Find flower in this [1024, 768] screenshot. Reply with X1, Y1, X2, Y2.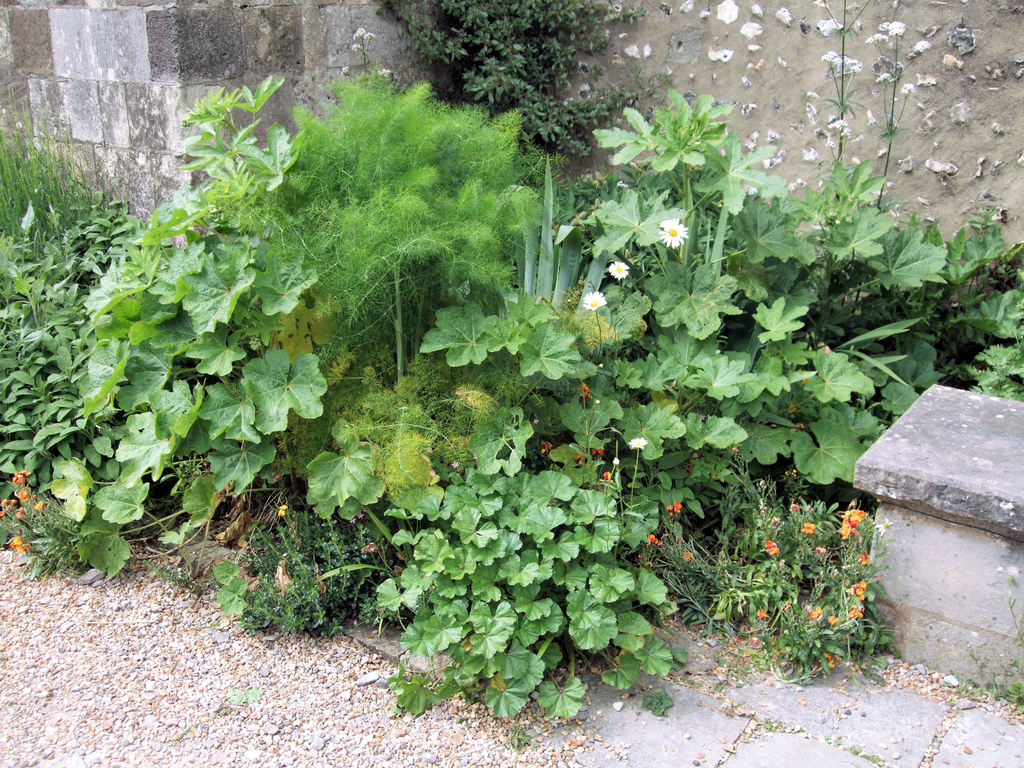
837, 514, 851, 540.
